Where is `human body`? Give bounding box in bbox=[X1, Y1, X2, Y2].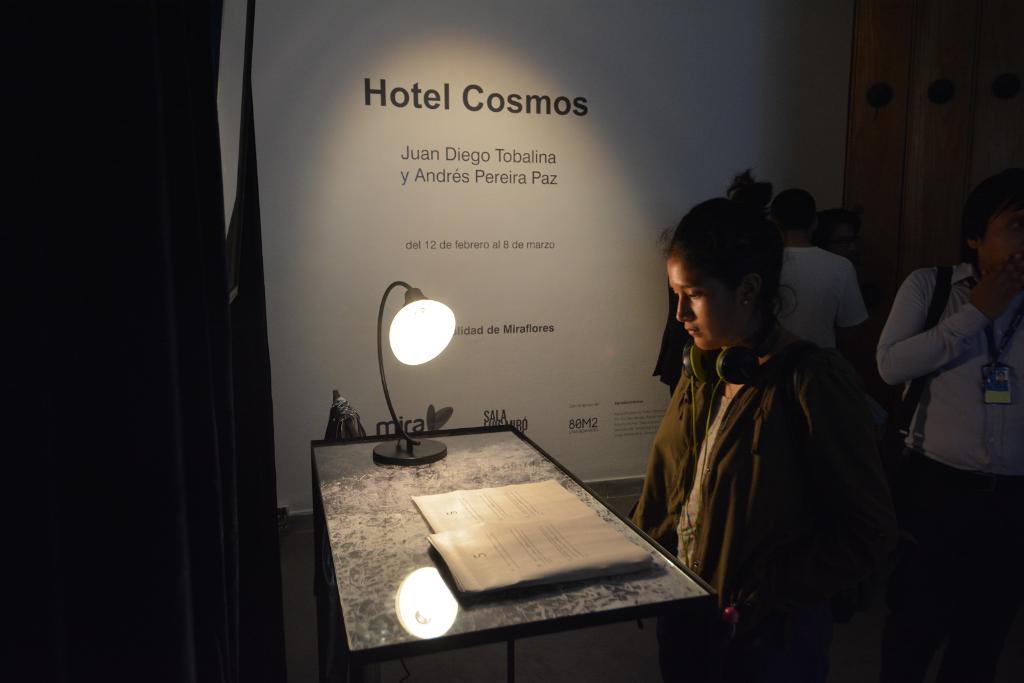
bbox=[636, 209, 908, 668].
